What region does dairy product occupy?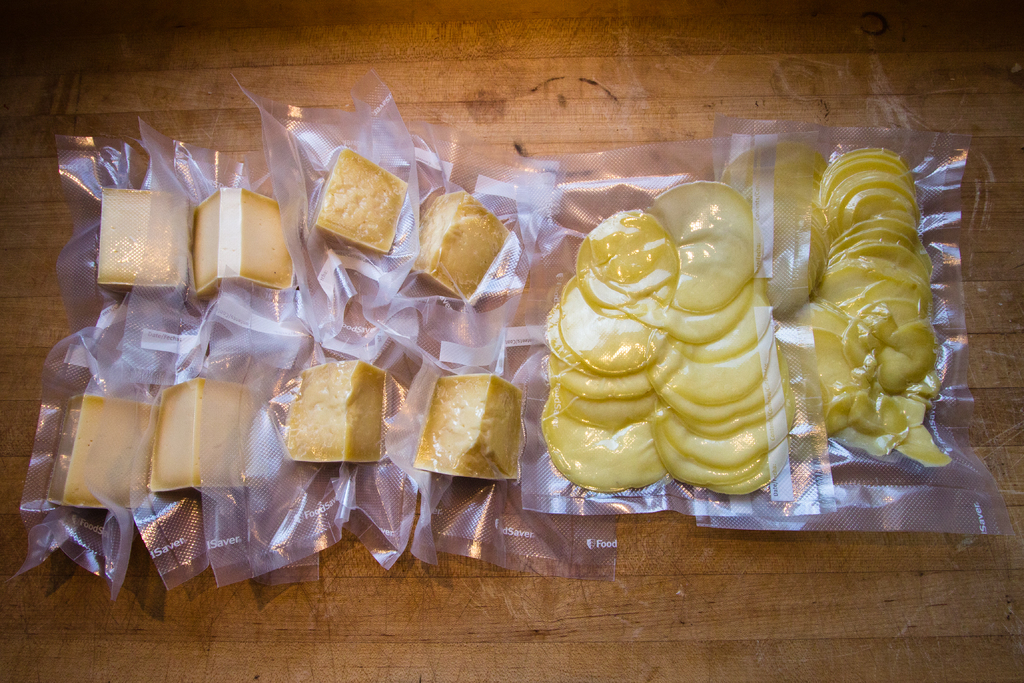
(left=808, top=159, right=931, bottom=445).
